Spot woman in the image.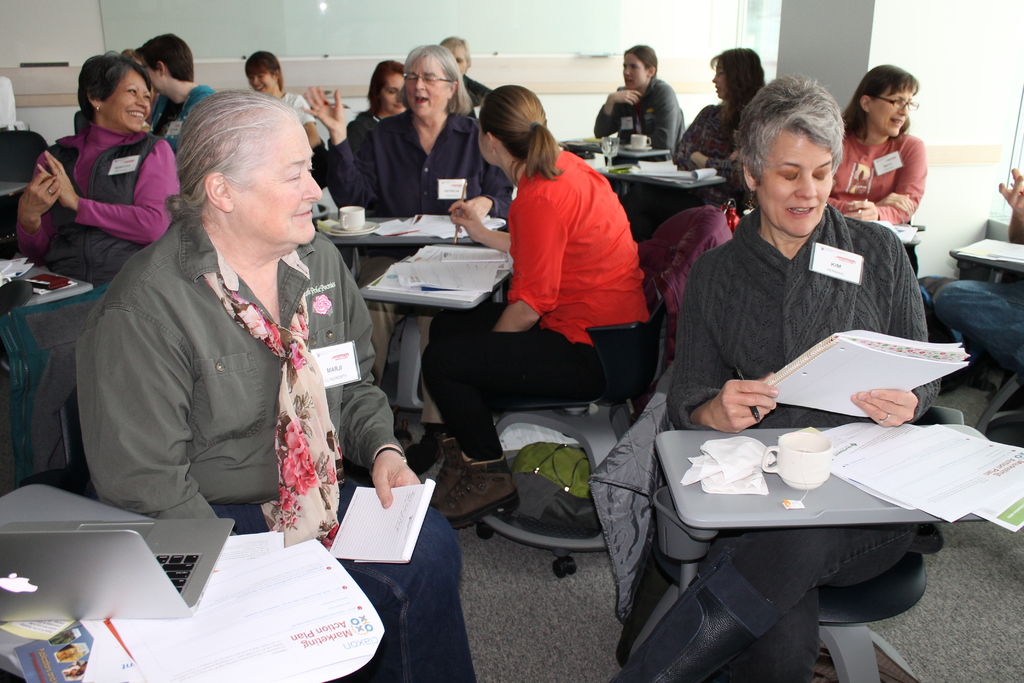
woman found at {"left": 819, "top": 64, "right": 927, "bottom": 279}.
